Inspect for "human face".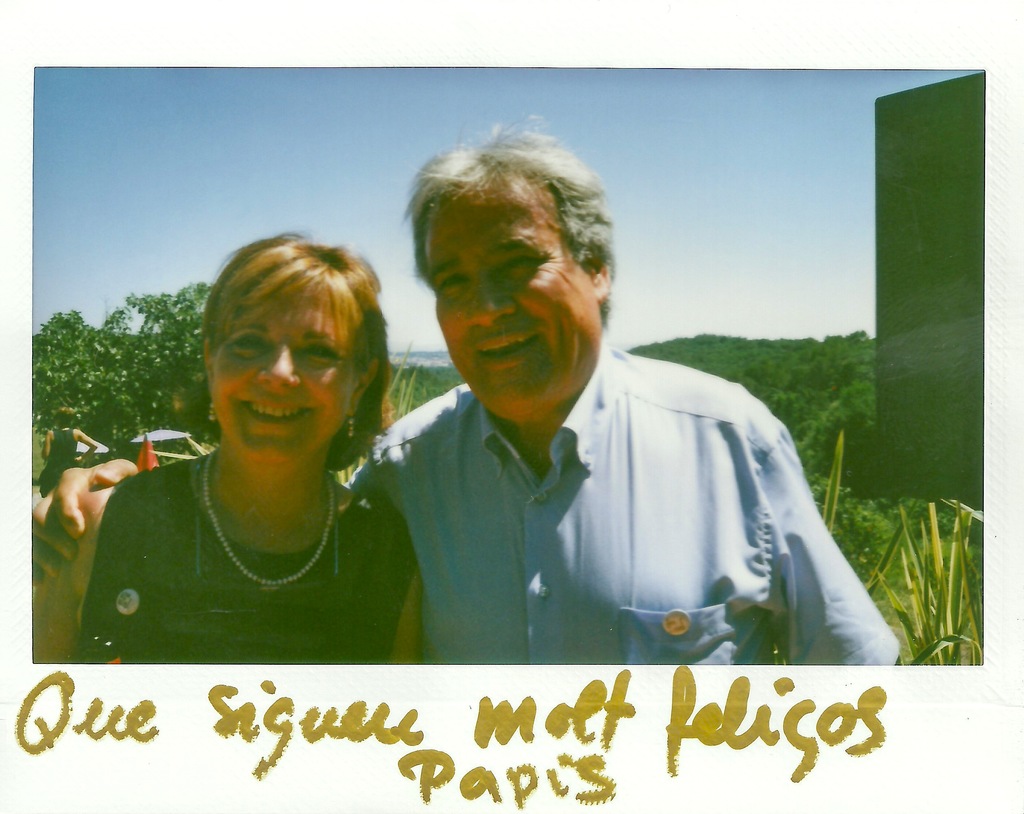
Inspection: 425 185 600 409.
